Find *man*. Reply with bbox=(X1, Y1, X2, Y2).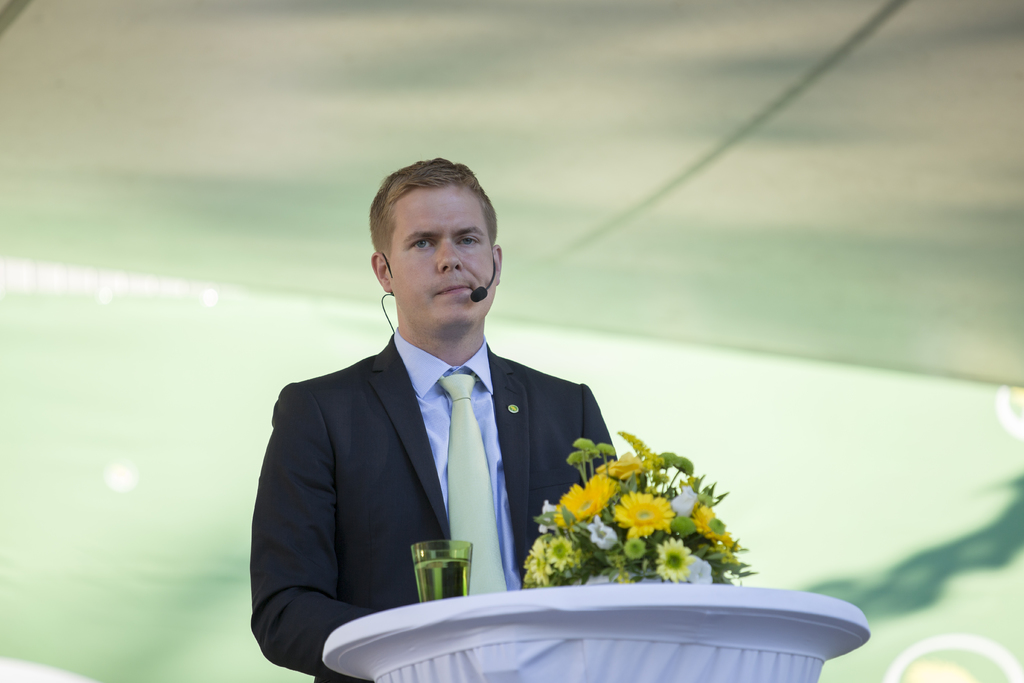
bbox=(248, 158, 627, 682).
